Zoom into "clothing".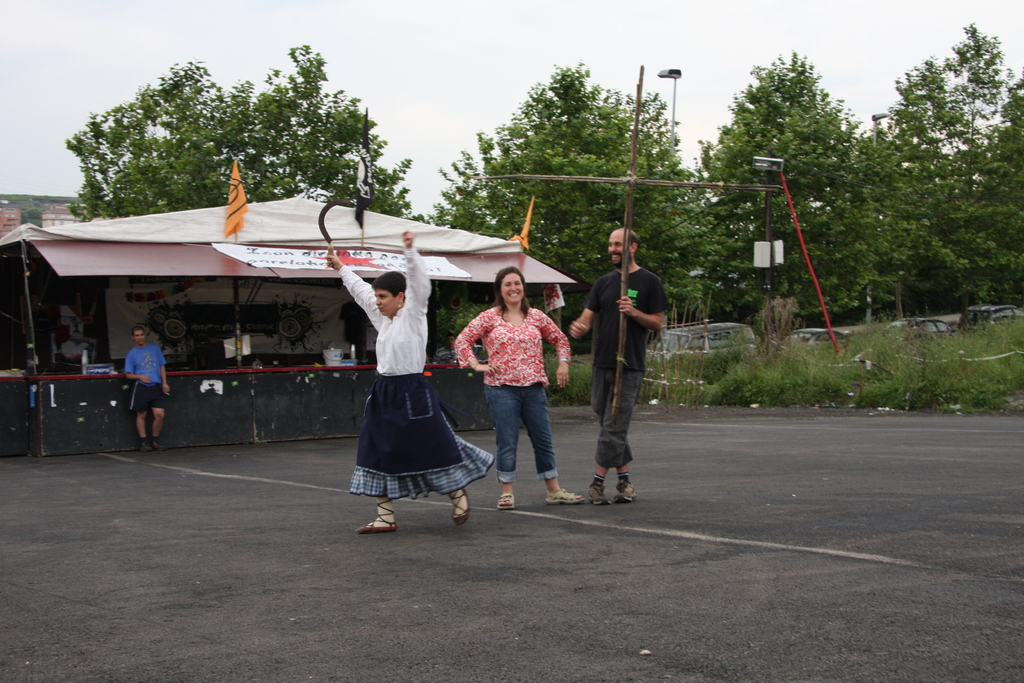
Zoom target: (124, 343, 166, 413).
